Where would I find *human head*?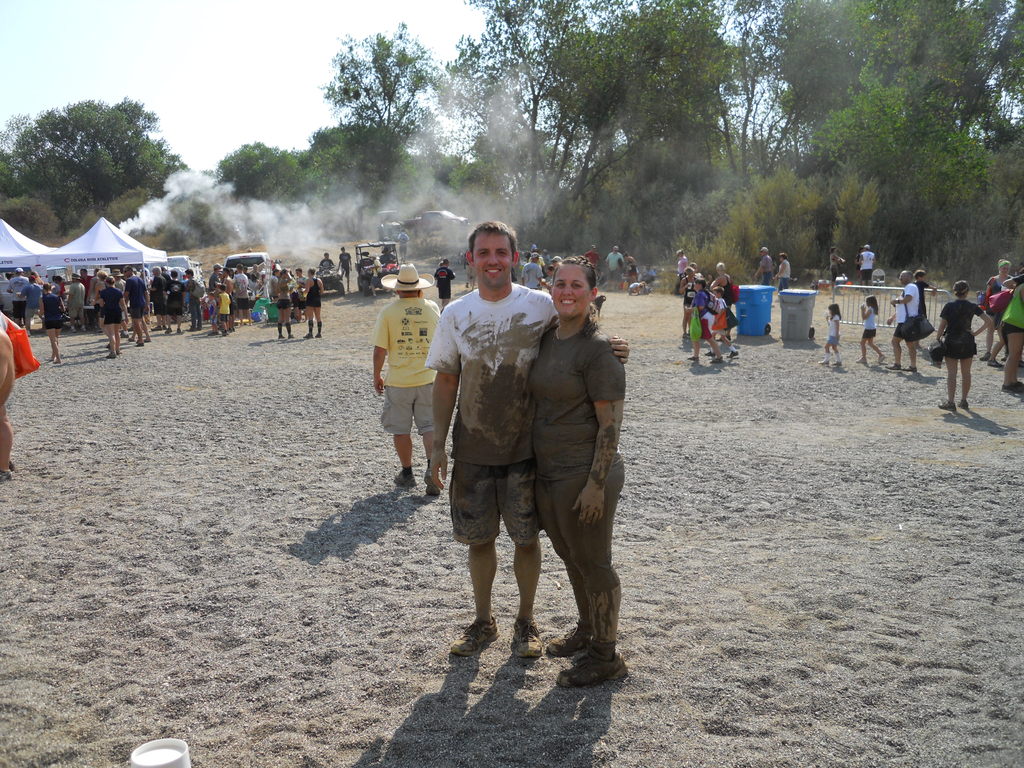
At bbox(454, 212, 530, 291).
